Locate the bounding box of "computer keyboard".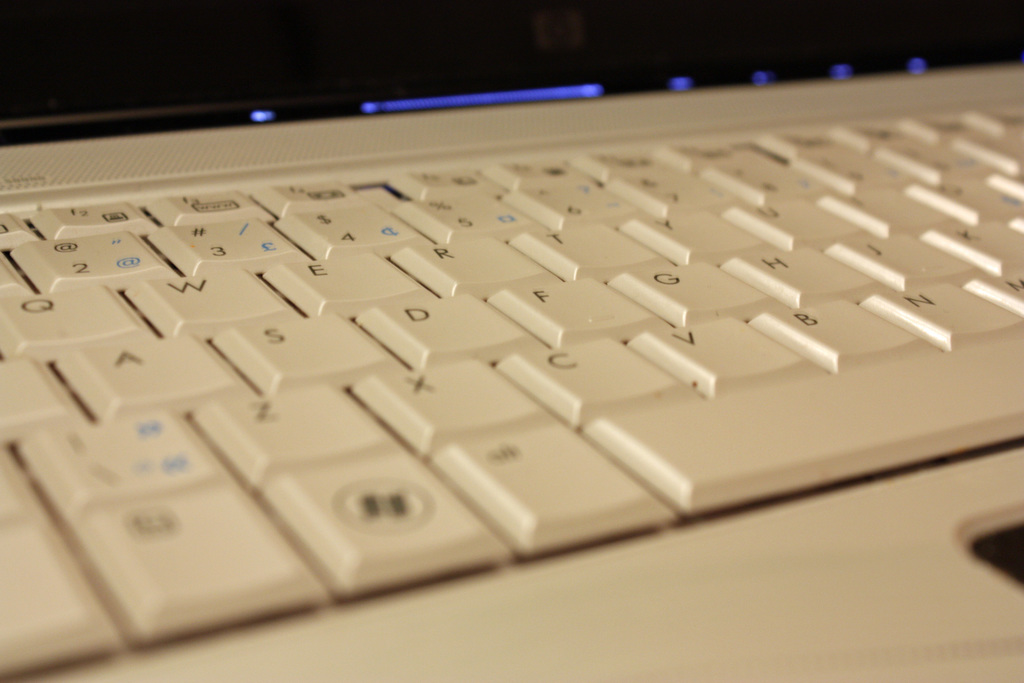
Bounding box: box=[0, 99, 1023, 682].
